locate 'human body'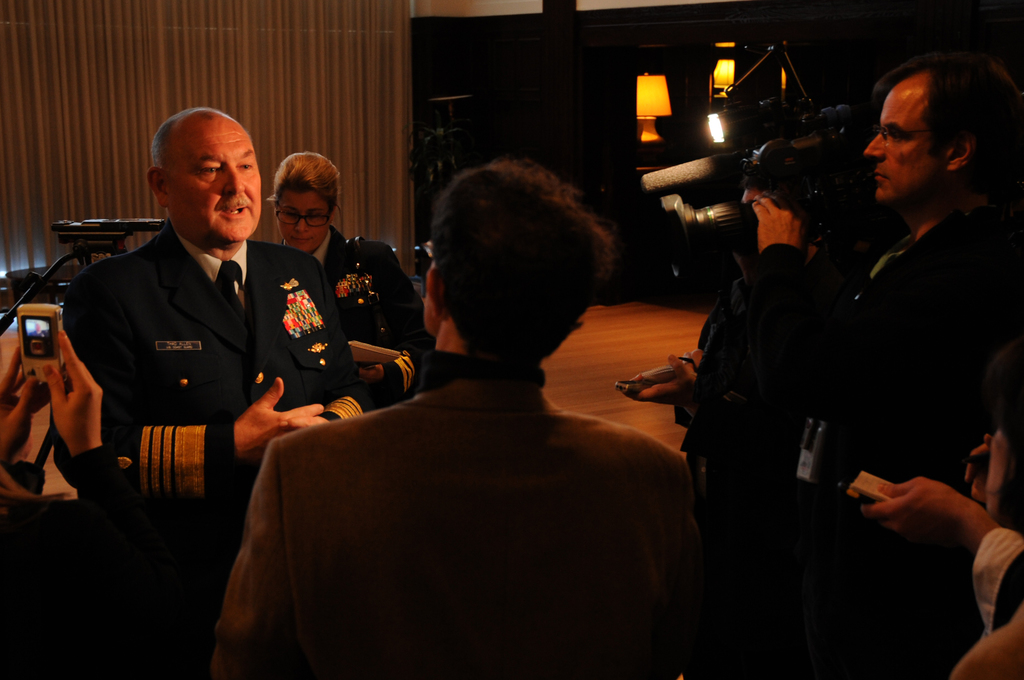
{"left": 207, "top": 352, "right": 703, "bottom": 679}
